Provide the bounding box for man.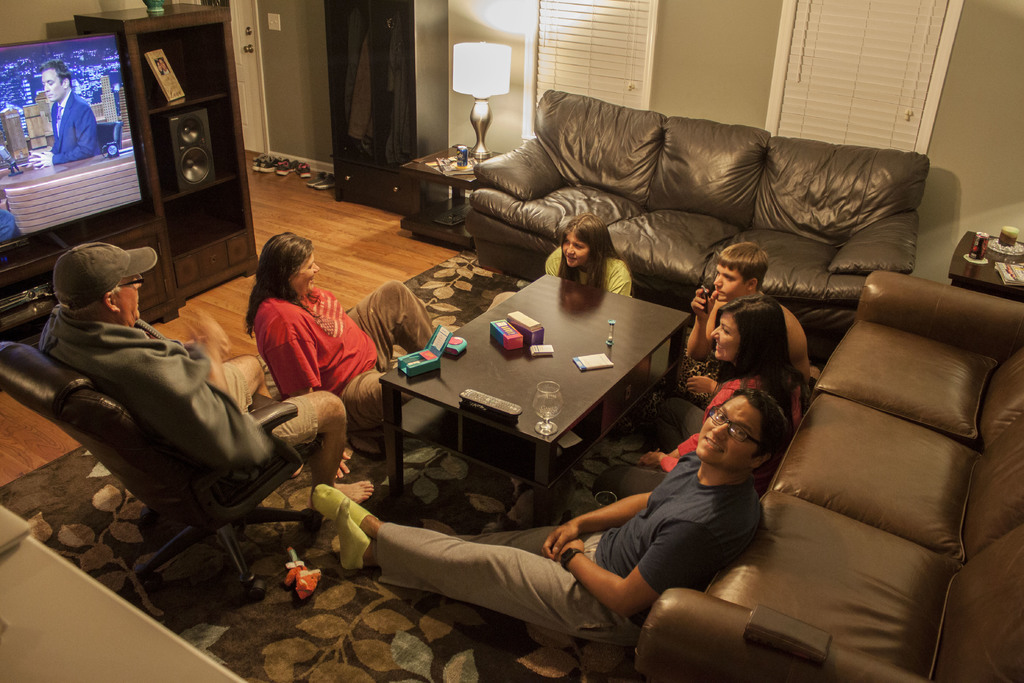
BBox(316, 387, 790, 650).
